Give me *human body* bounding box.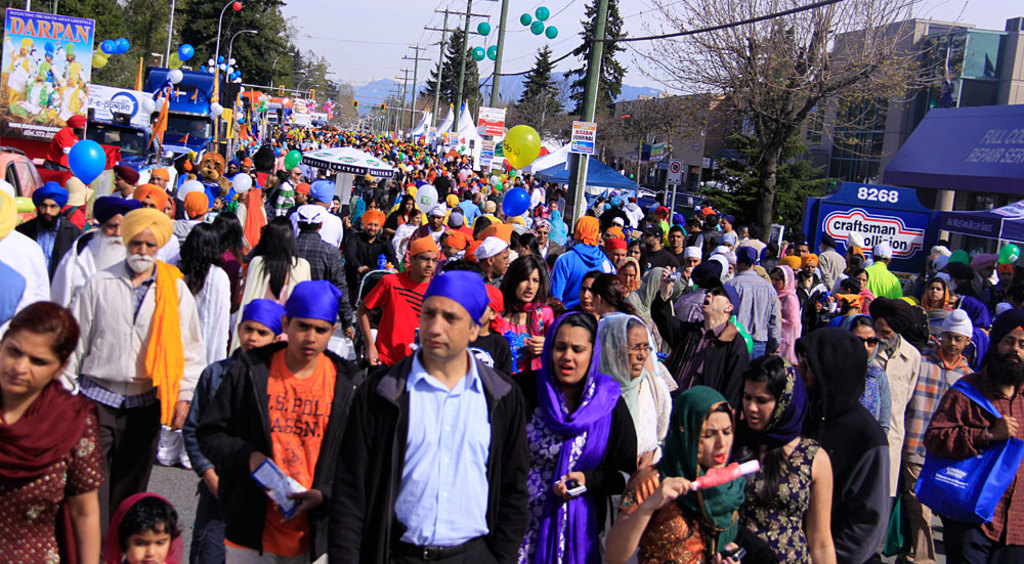
pyautogui.locateOnScreen(513, 374, 639, 563).
